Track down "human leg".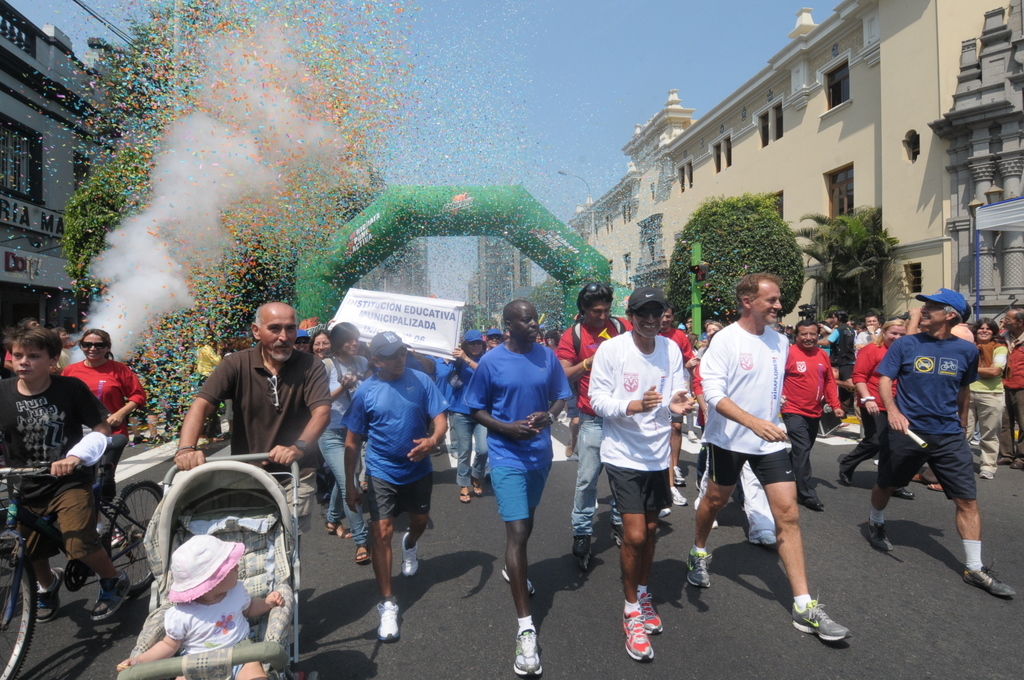
Tracked to (left=571, top=416, right=587, bottom=565).
